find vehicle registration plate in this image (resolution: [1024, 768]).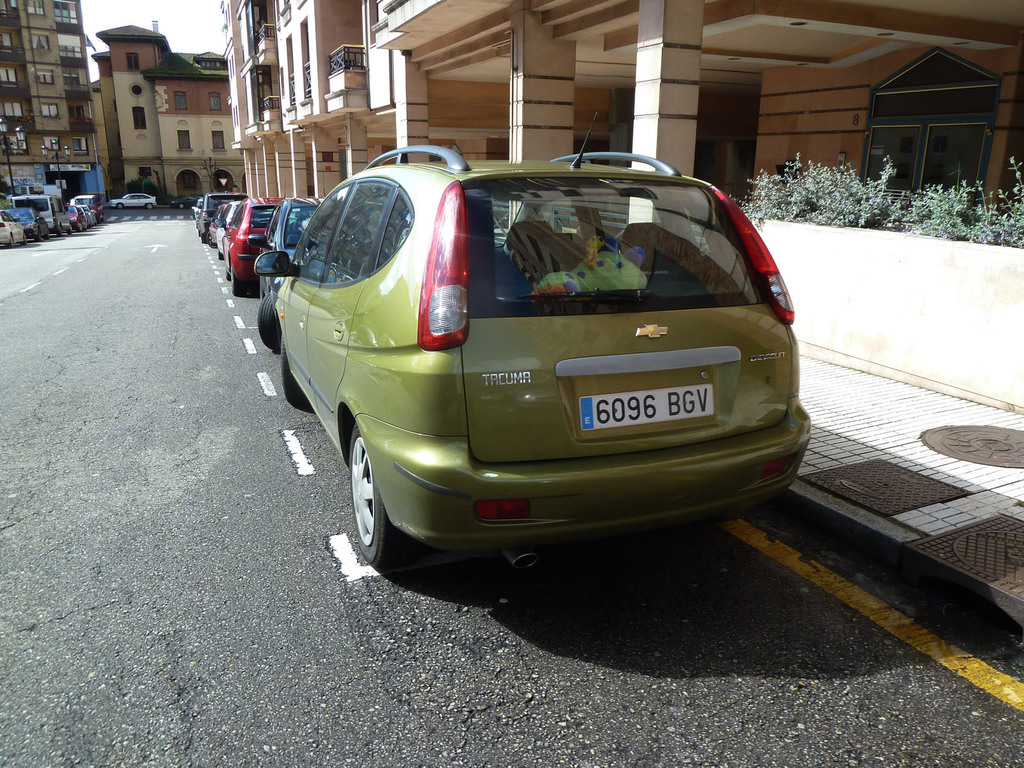
x1=591, y1=371, x2=709, y2=450.
